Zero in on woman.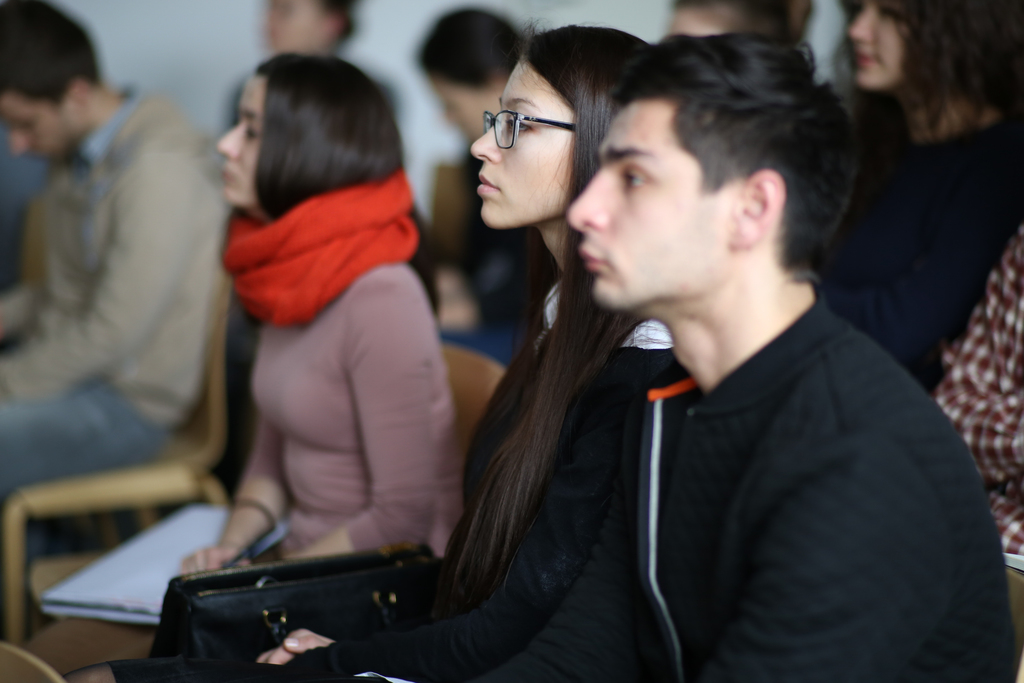
Zeroed in: crop(175, 45, 463, 558).
